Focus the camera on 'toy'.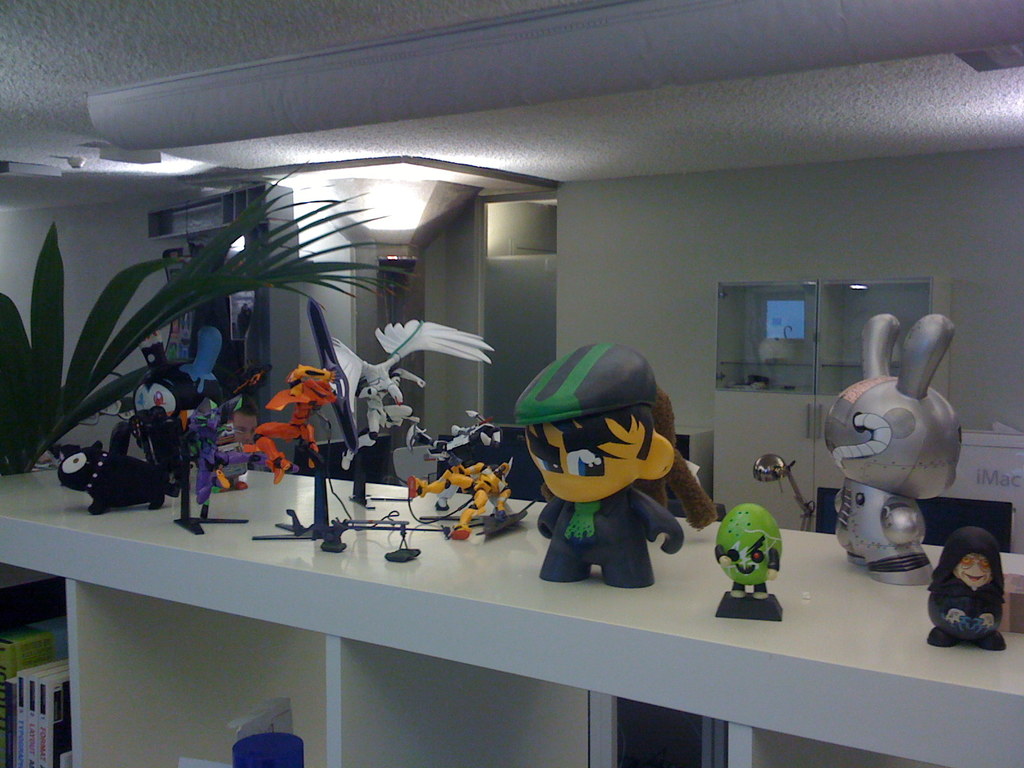
Focus region: l=399, t=413, r=515, b=470.
